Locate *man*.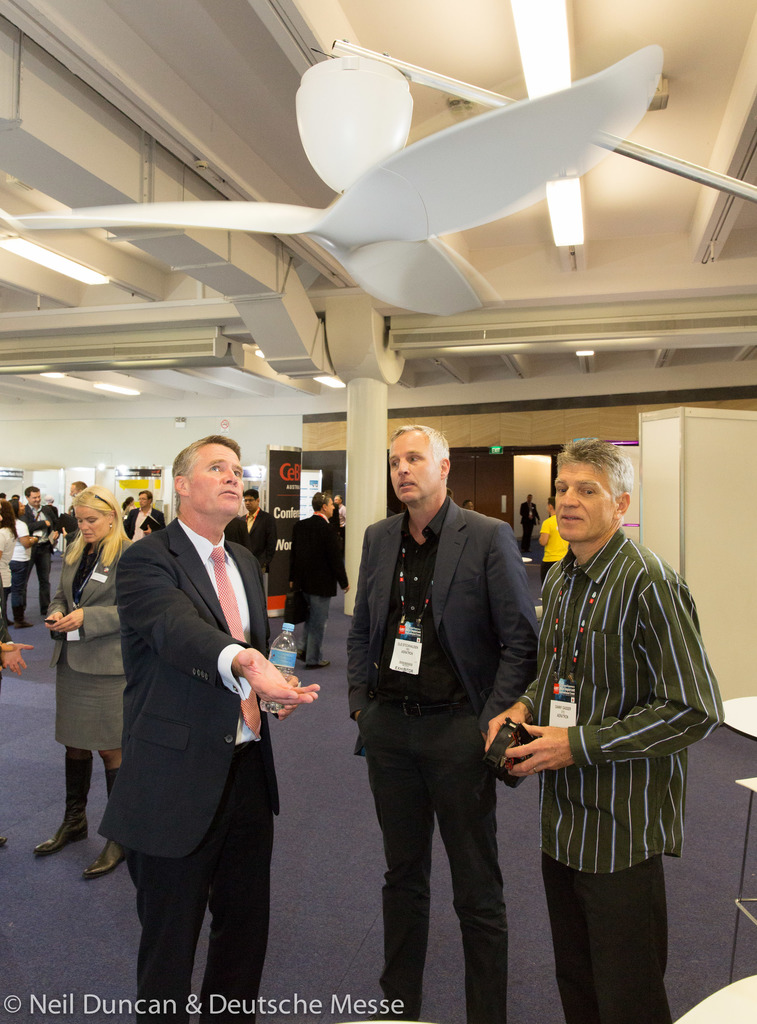
Bounding box: rect(538, 500, 564, 601).
